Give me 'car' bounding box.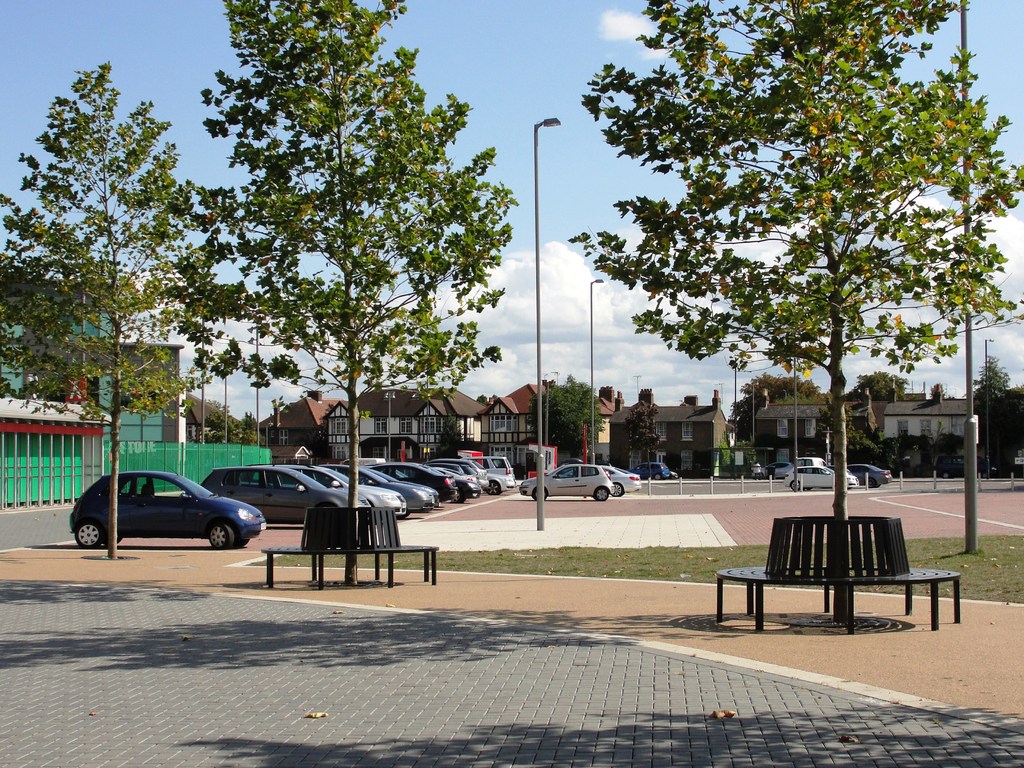
bbox=(205, 468, 404, 520).
